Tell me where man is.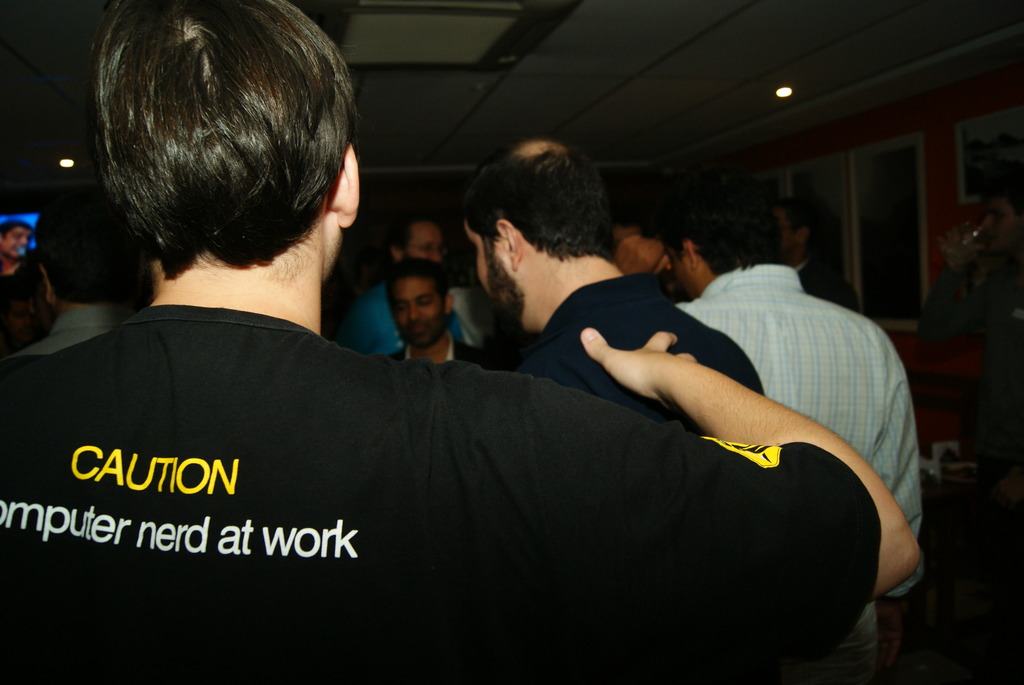
man is at region(339, 213, 508, 361).
